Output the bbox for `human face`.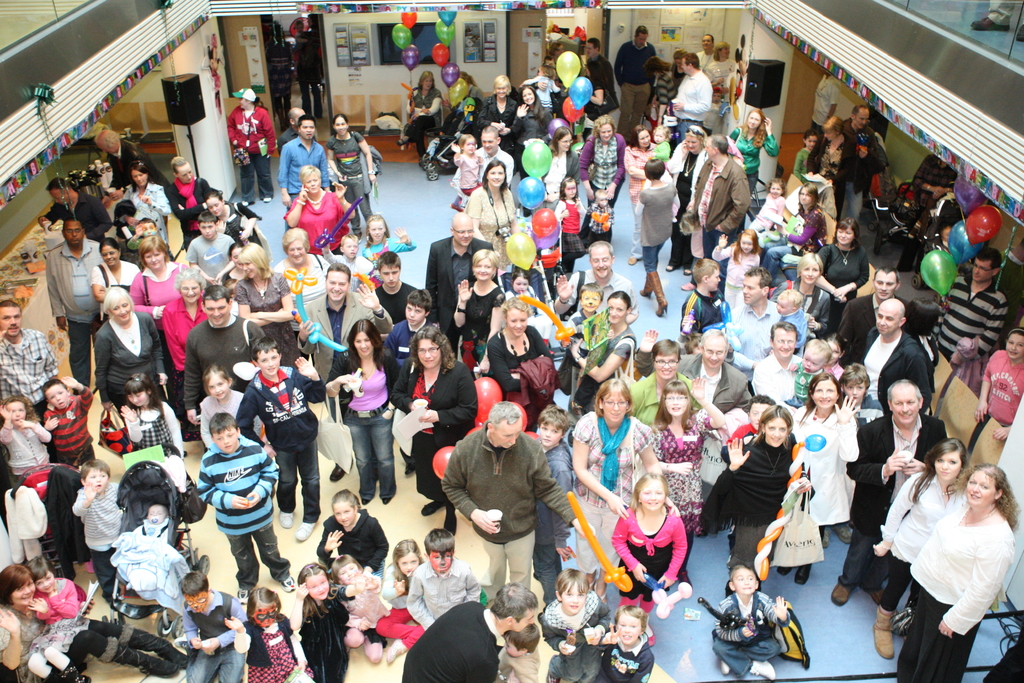
508, 643, 522, 655.
